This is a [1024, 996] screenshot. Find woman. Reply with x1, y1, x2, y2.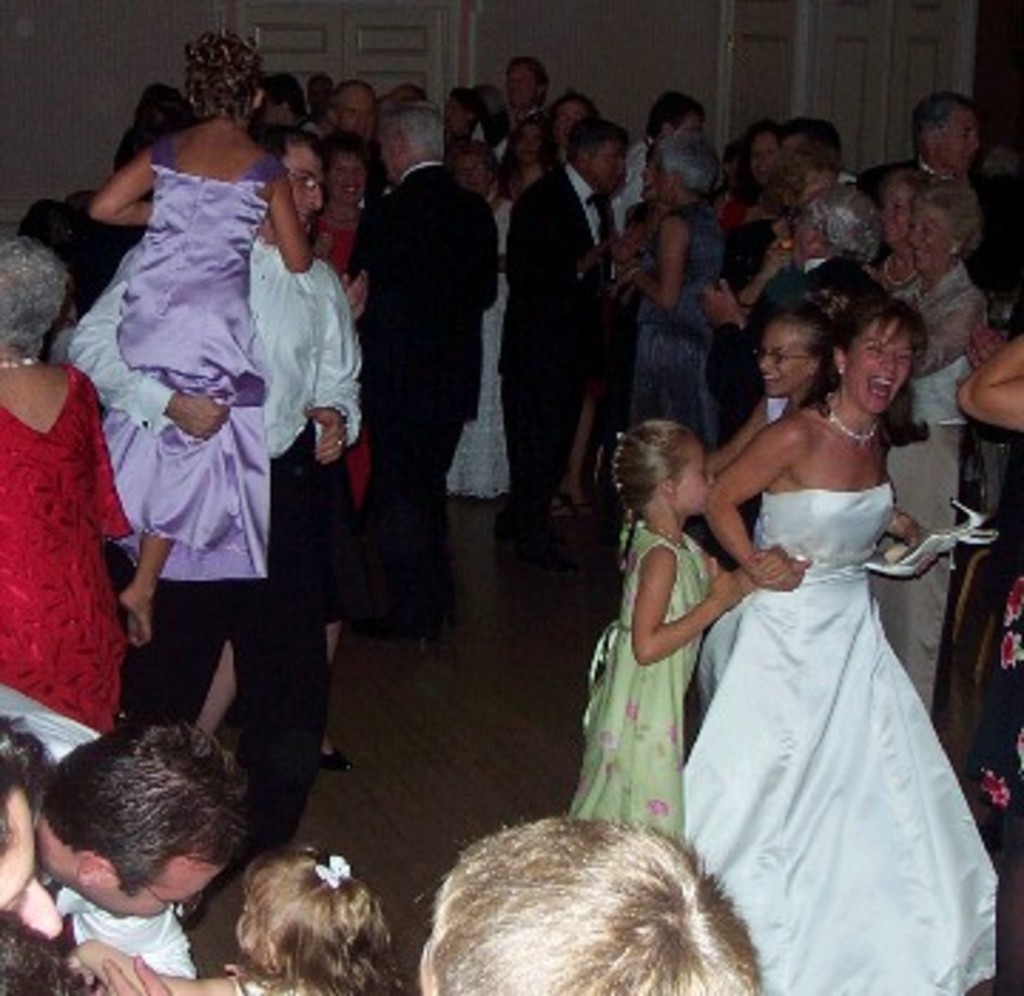
609, 145, 668, 484.
